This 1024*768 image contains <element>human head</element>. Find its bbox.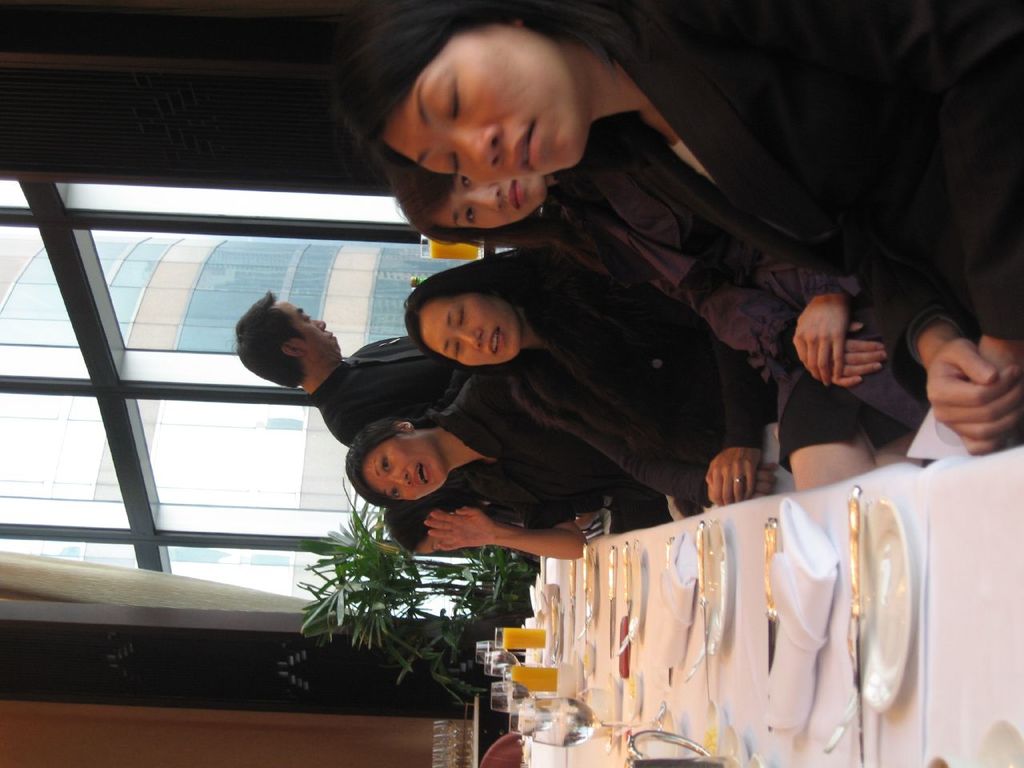
{"x1": 326, "y1": 2, "x2": 593, "y2": 186}.
